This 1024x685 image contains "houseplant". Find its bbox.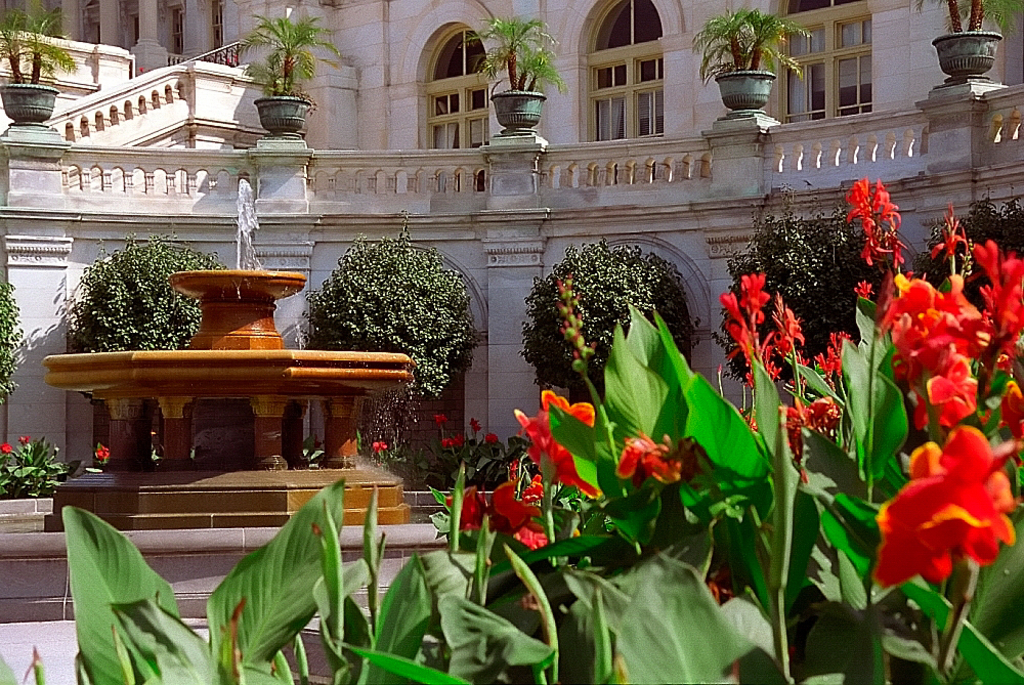
{"left": 369, "top": 438, "right": 408, "bottom": 487}.
